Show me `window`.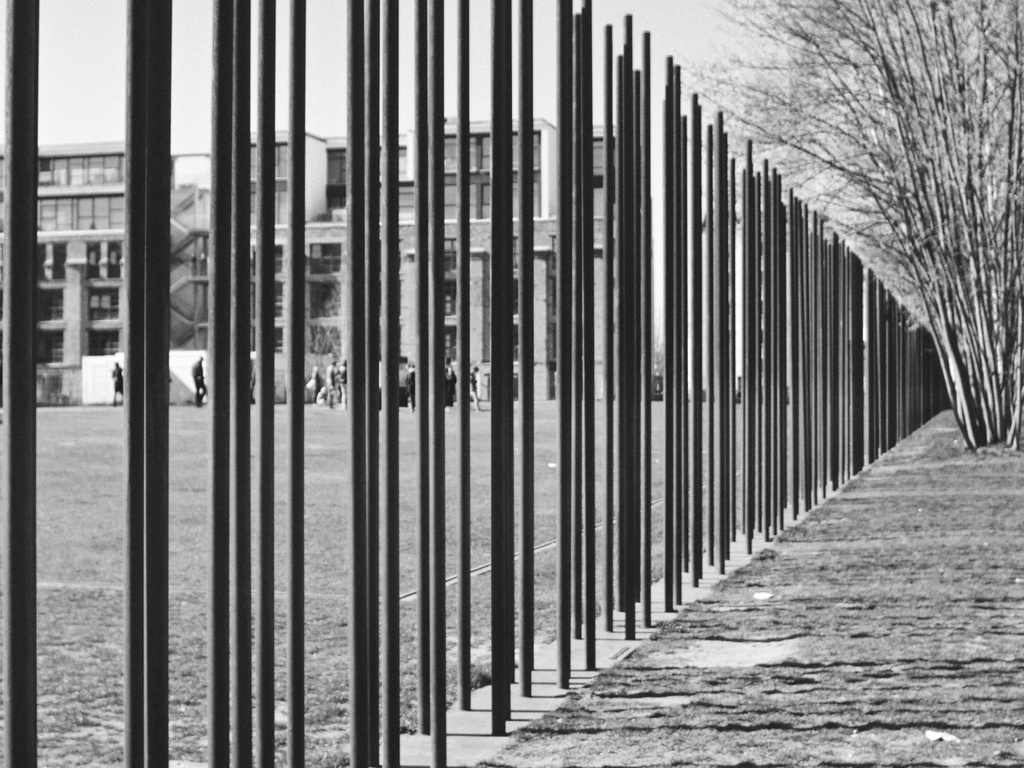
`window` is here: 87,329,120,352.
